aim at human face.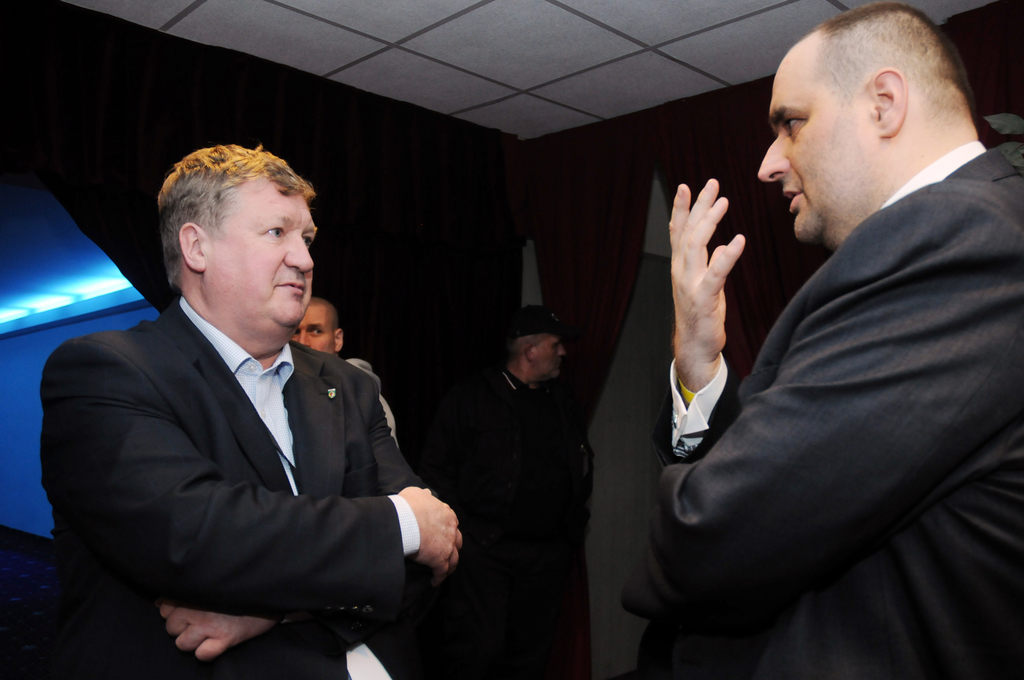
Aimed at crop(219, 175, 319, 323).
